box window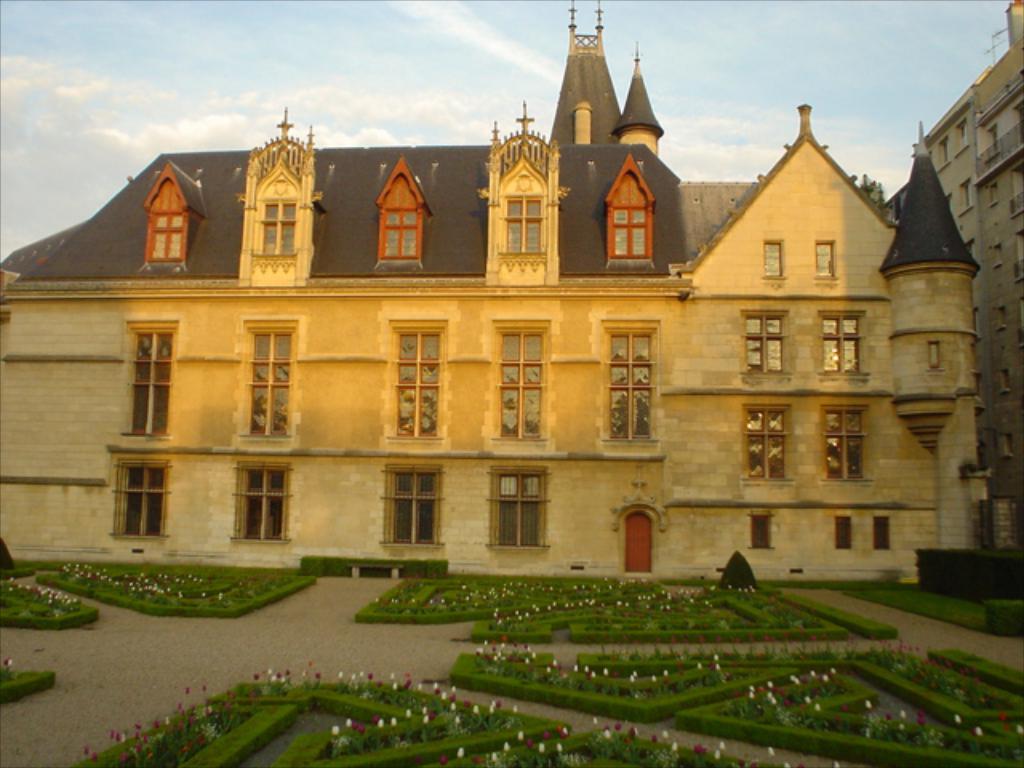
1010 162 1022 216
